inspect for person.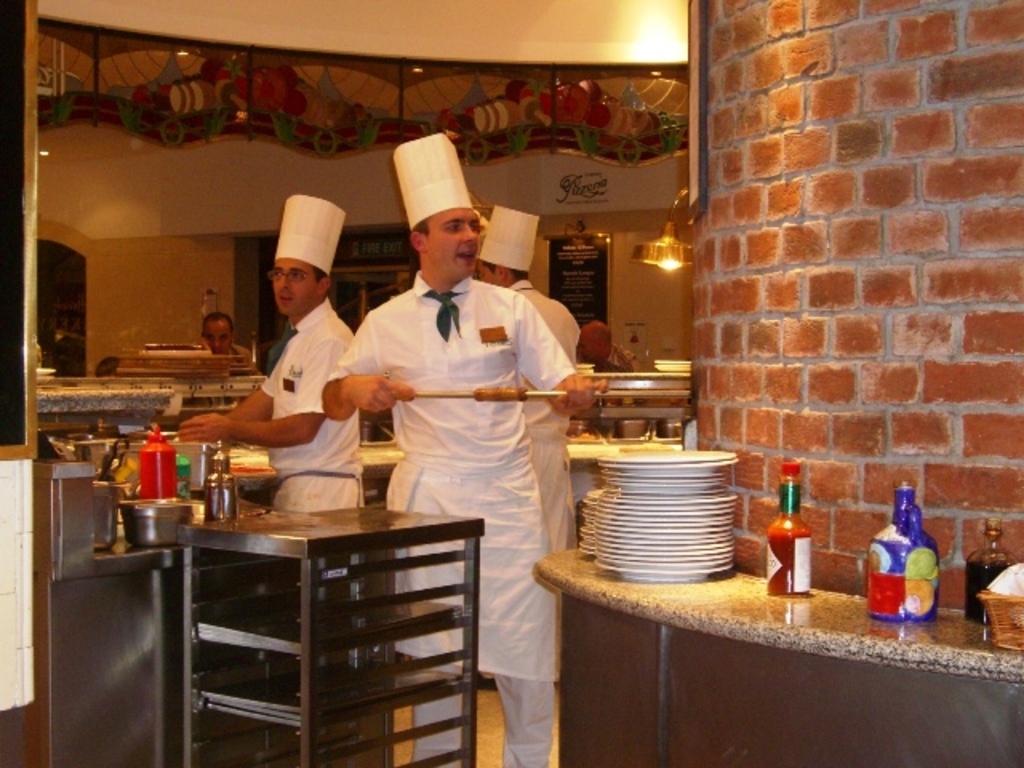
Inspection: 173 194 366 512.
